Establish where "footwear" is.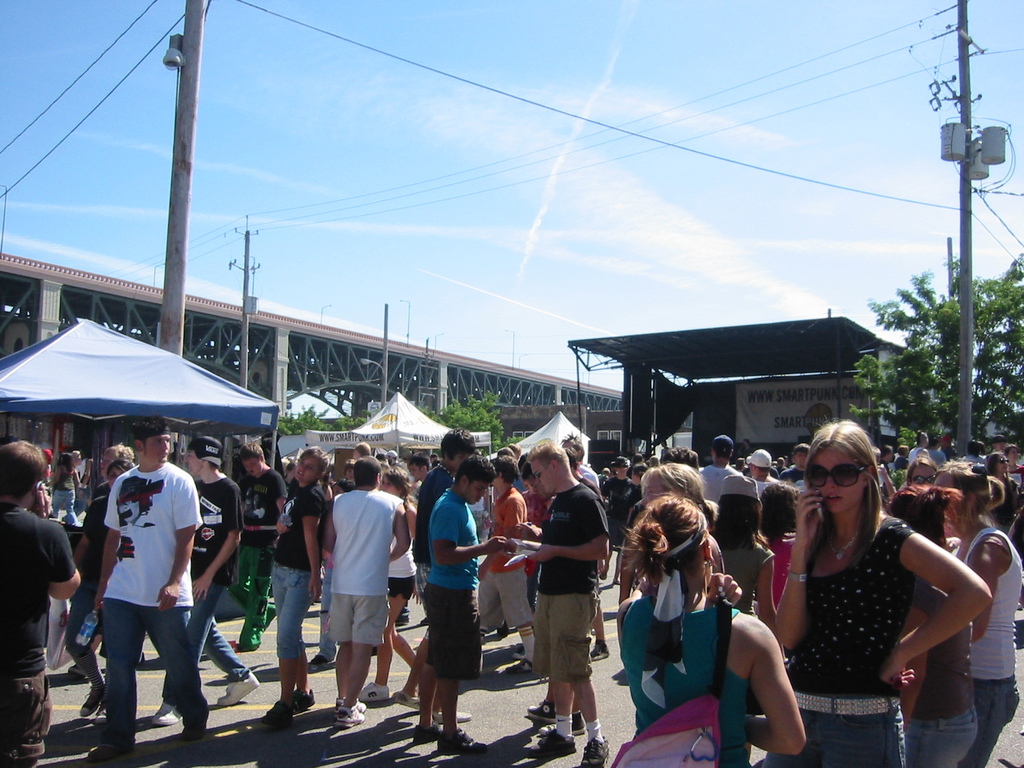
Established at 451:724:488:760.
